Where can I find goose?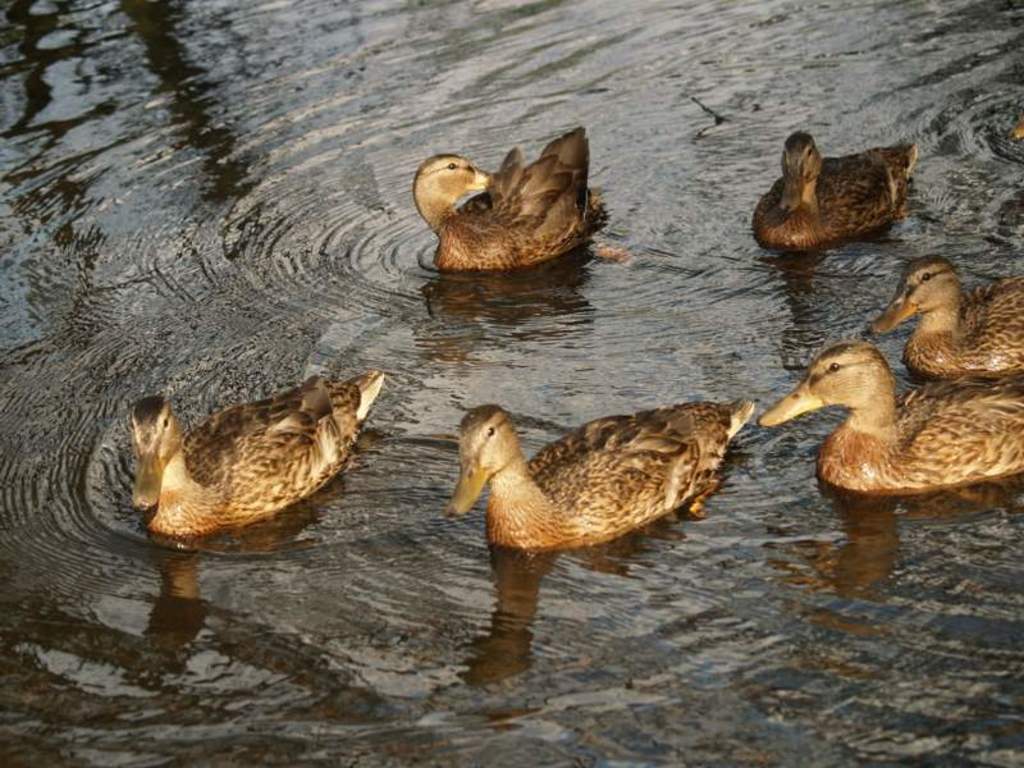
You can find it at select_region(132, 365, 388, 536).
